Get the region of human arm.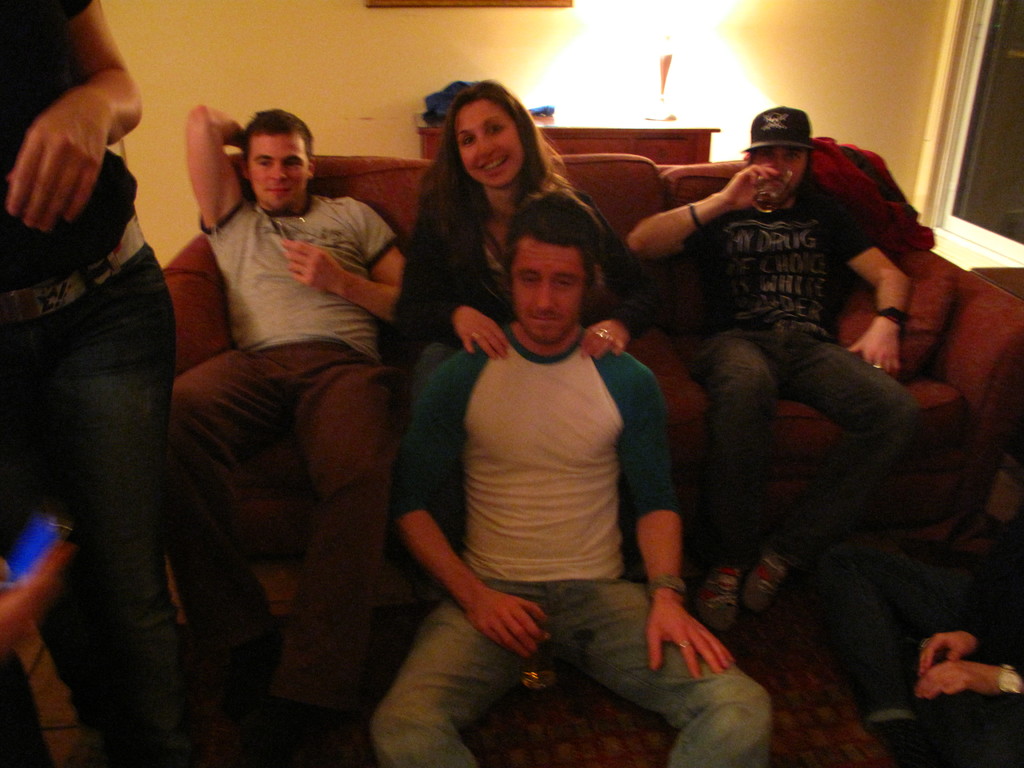
bbox=[628, 157, 783, 259].
